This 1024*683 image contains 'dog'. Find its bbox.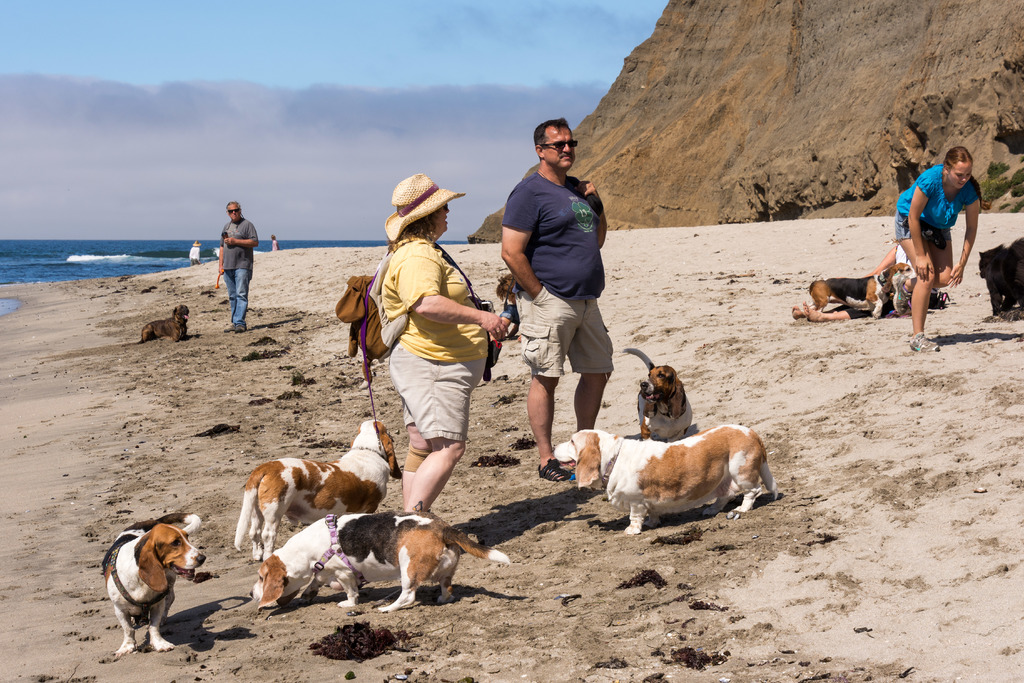
region(248, 511, 511, 614).
